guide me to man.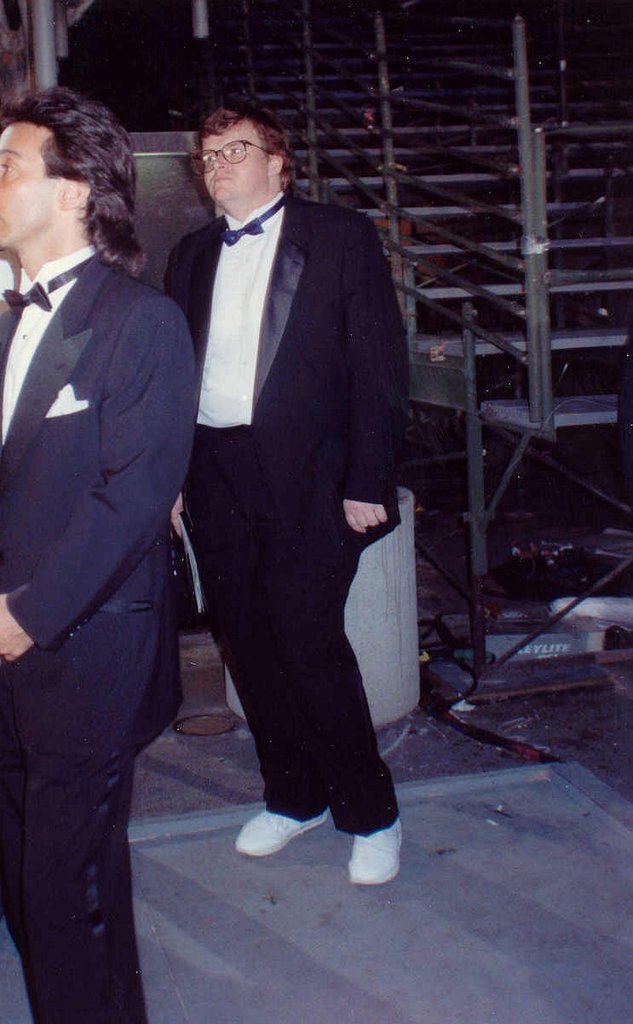
Guidance: [9, 78, 203, 1023].
